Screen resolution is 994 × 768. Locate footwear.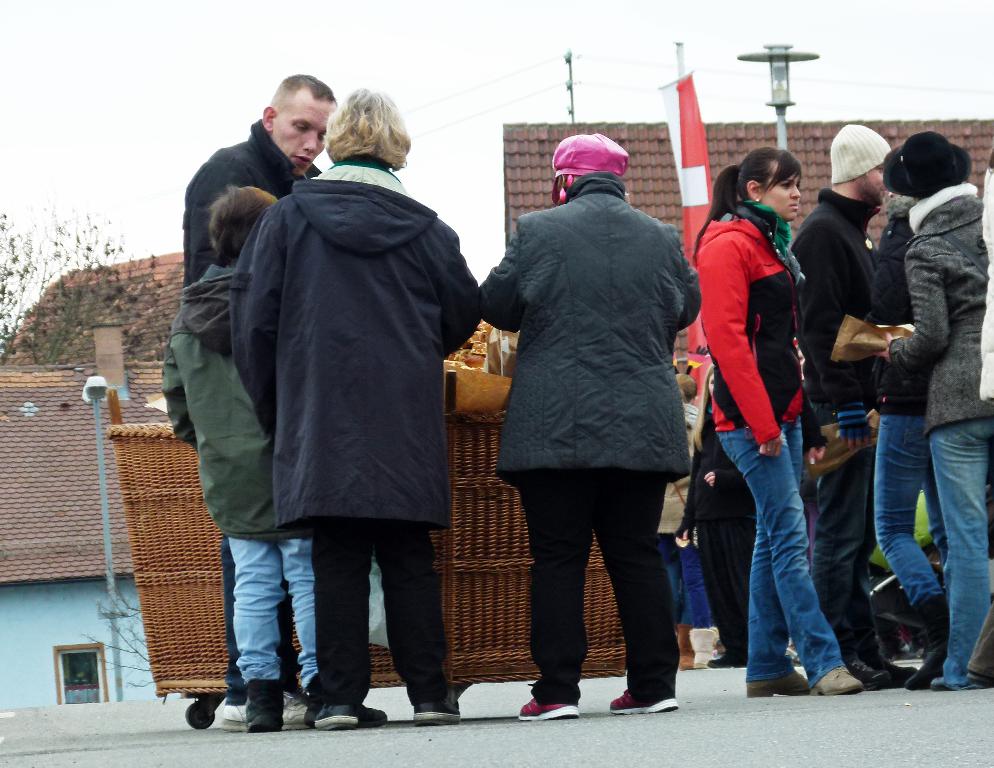
l=601, t=688, r=679, b=717.
